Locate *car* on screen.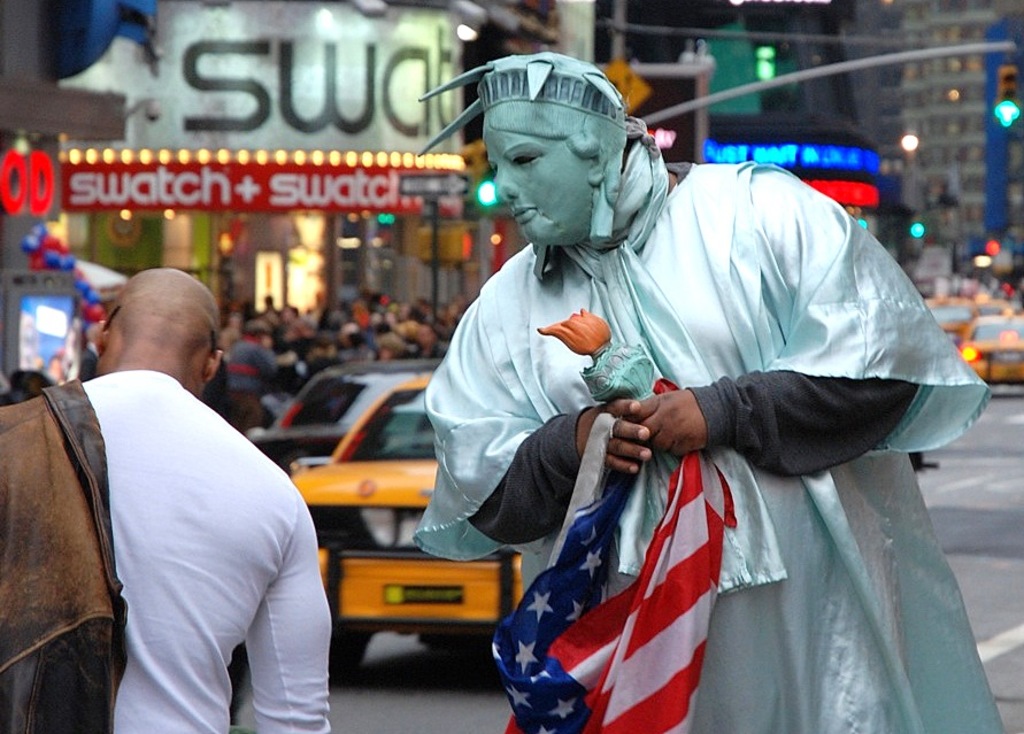
On screen at 970, 293, 1011, 318.
